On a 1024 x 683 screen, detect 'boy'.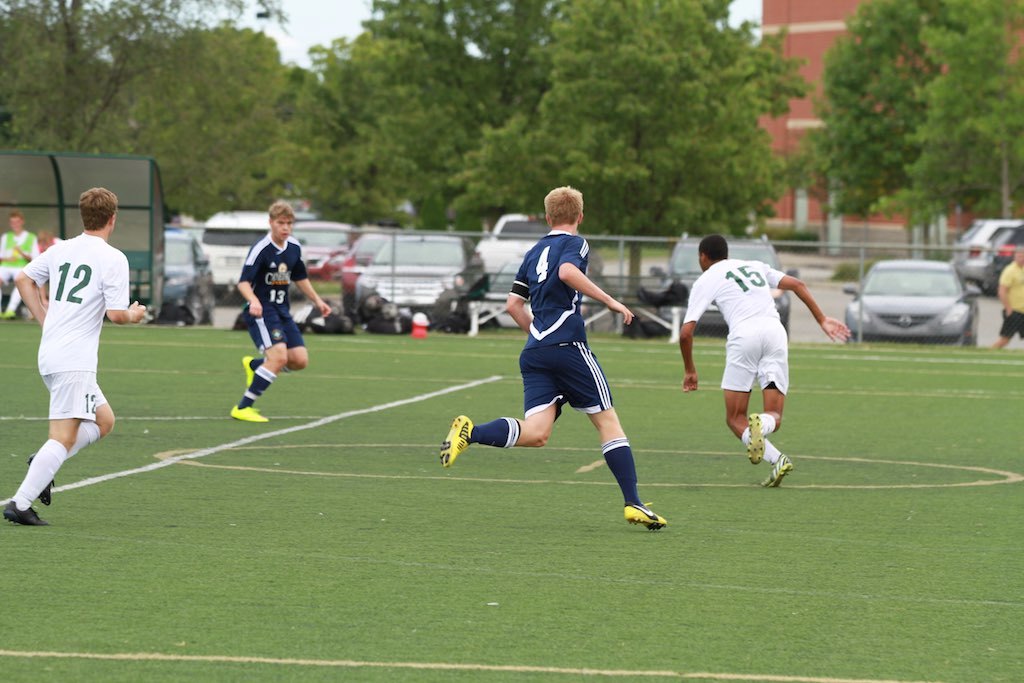
[0,171,156,519].
